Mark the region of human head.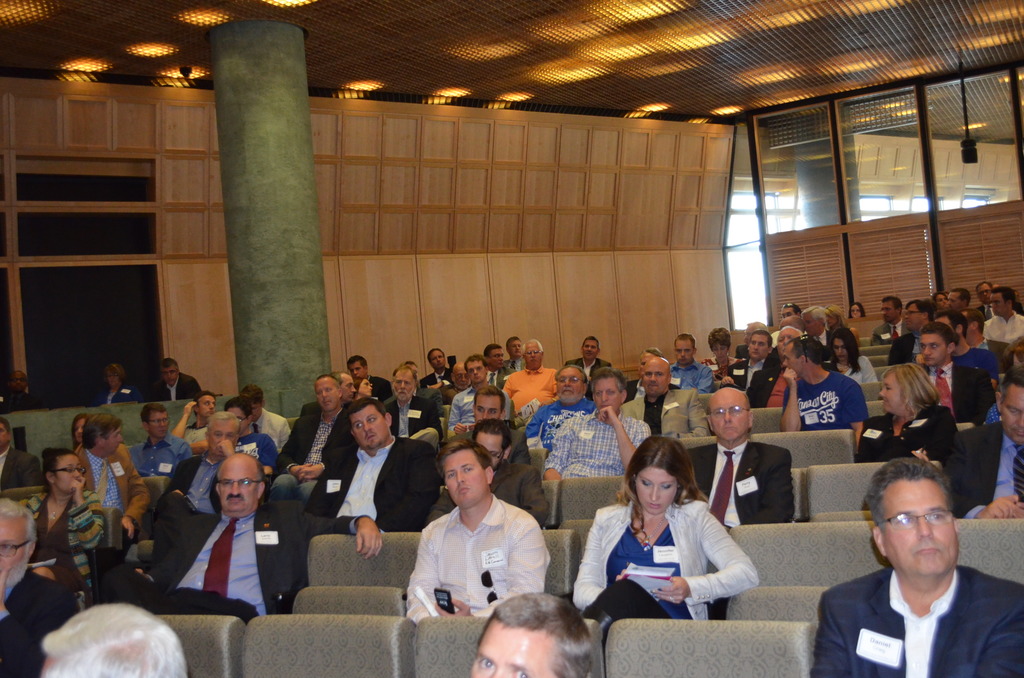
Region: bbox(849, 305, 860, 323).
